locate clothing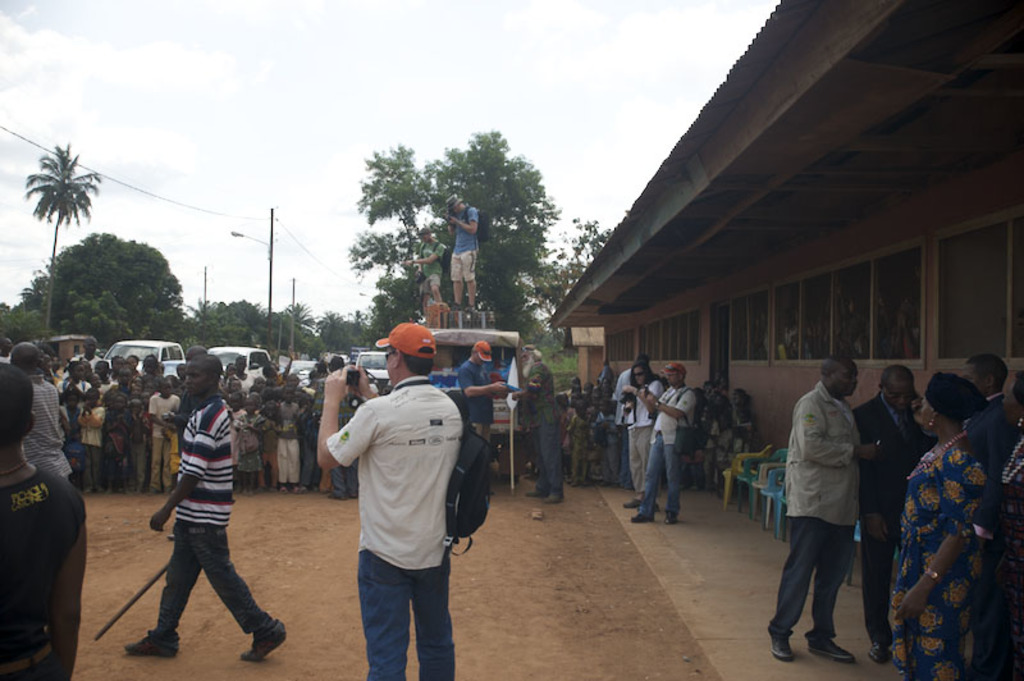
bbox(782, 384, 864, 662)
